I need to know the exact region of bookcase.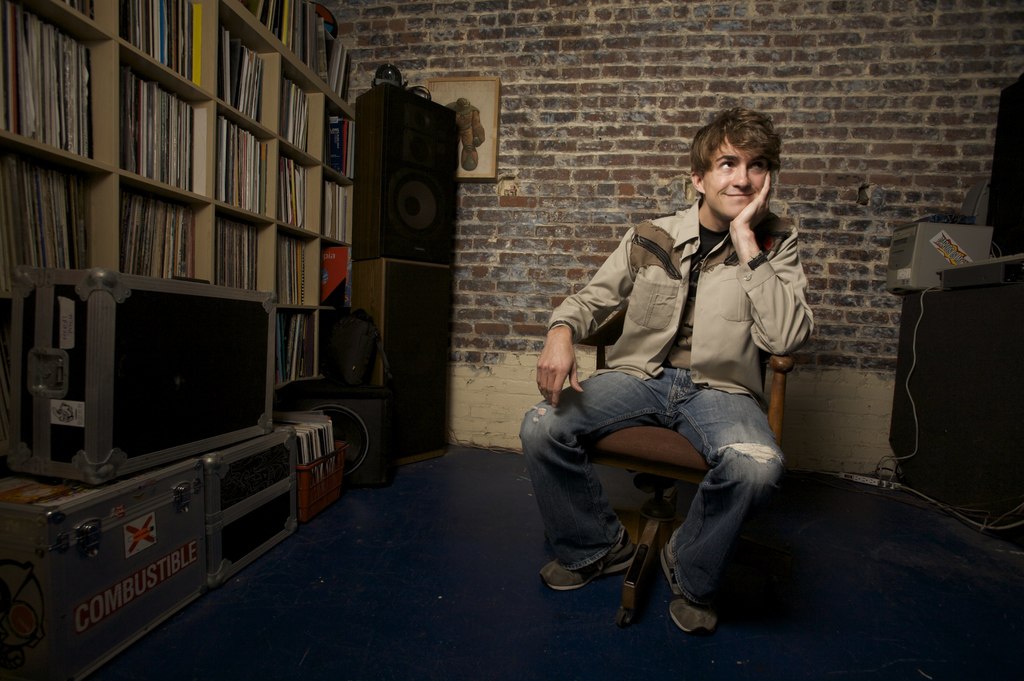
Region: 23, 21, 372, 414.
